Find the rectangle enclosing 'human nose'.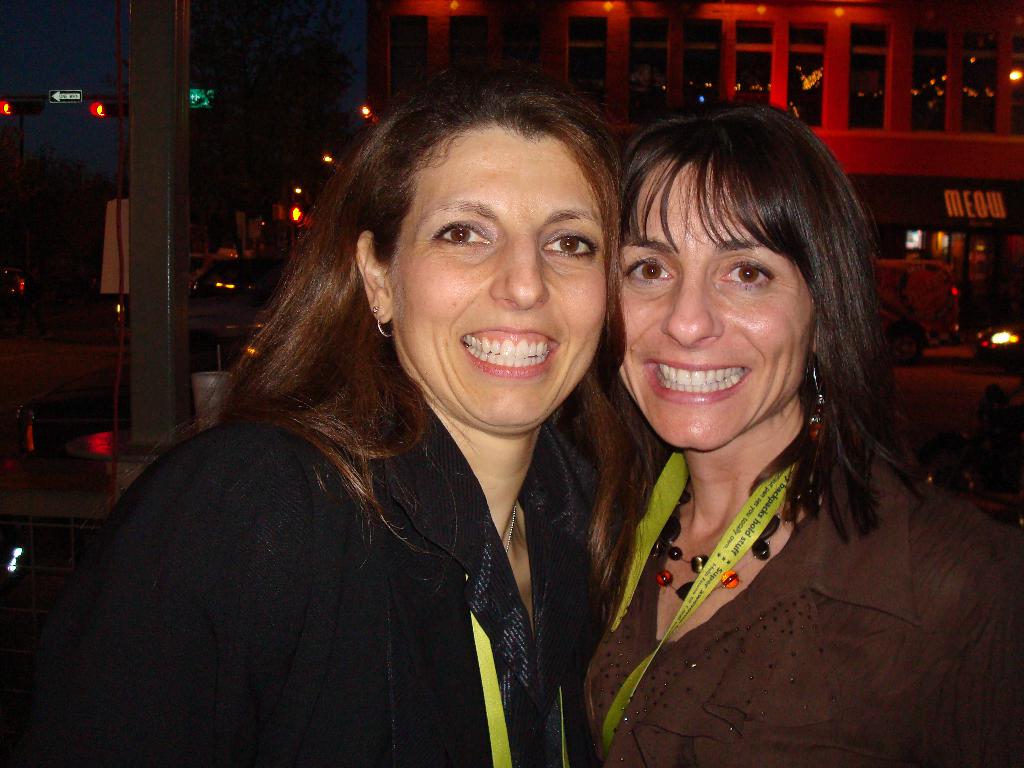
x1=490 y1=226 x2=550 y2=307.
